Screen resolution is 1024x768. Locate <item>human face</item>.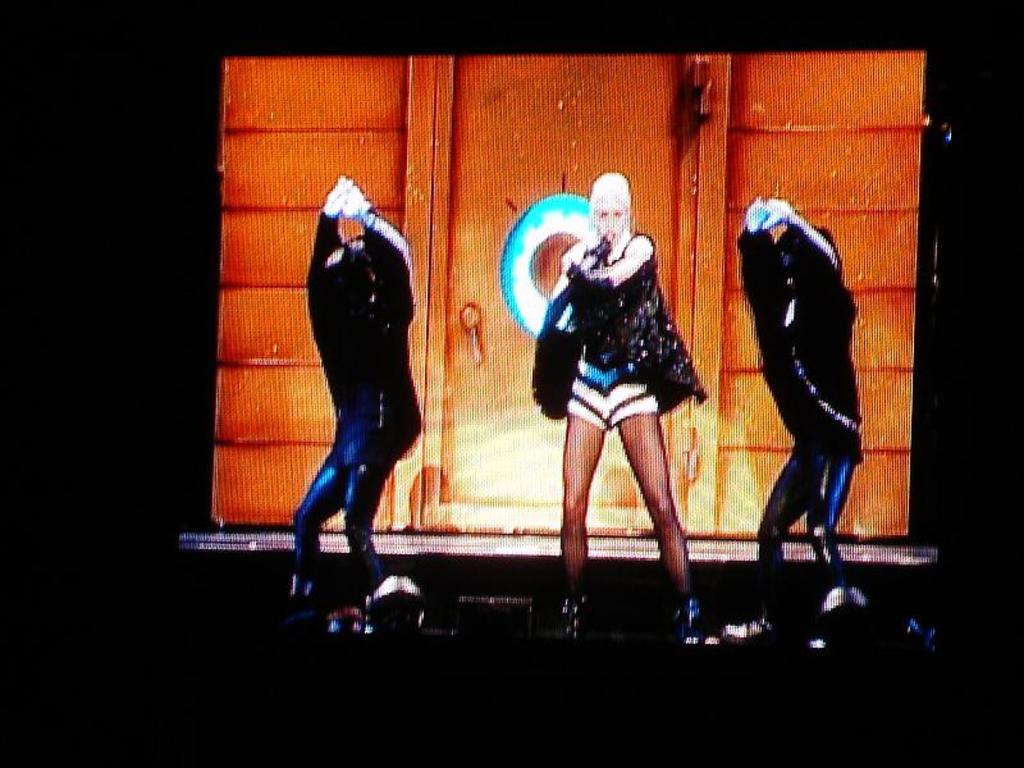
box=[594, 191, 627, 243].
